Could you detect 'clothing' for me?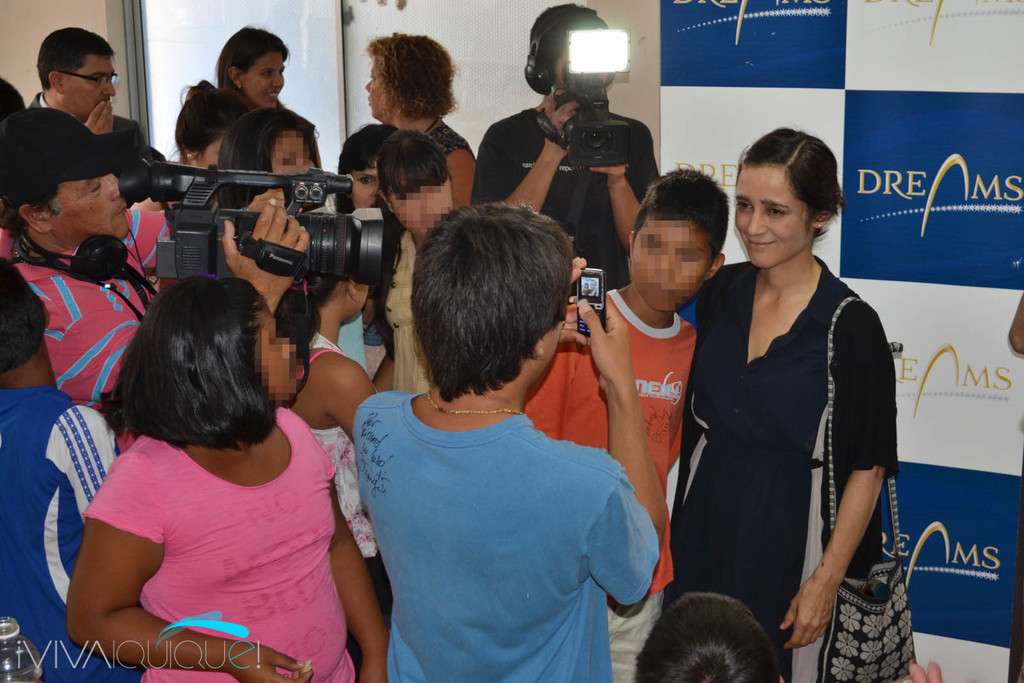
Detection result: pyautogui.locateOnScreen(0, 386, 147, 682).
